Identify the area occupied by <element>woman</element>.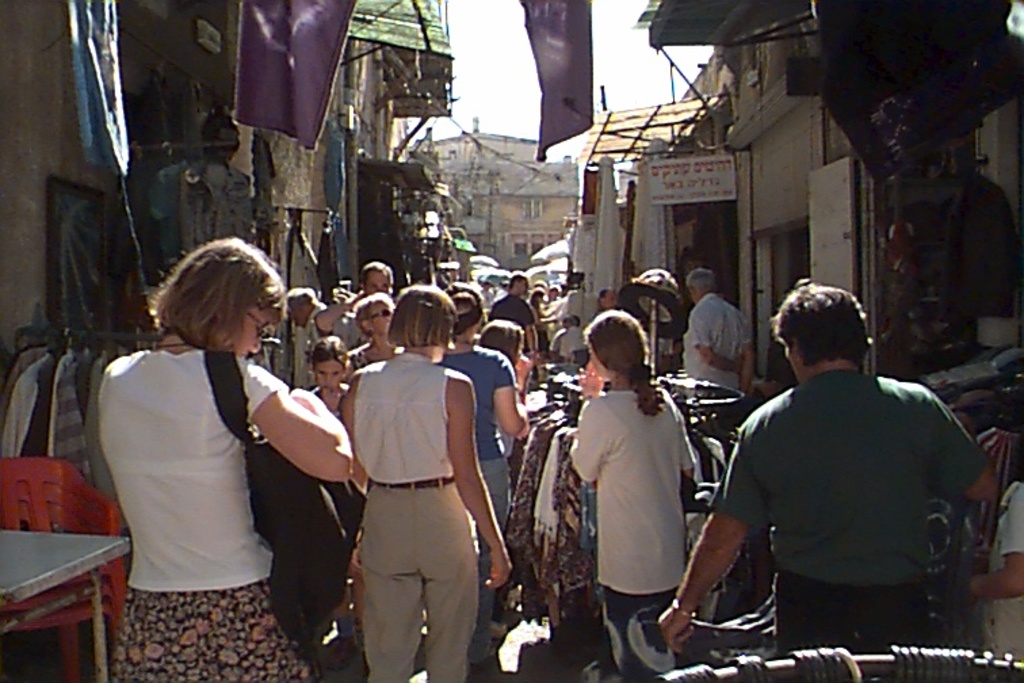
Area: <box>341,283,517,682</box>.
